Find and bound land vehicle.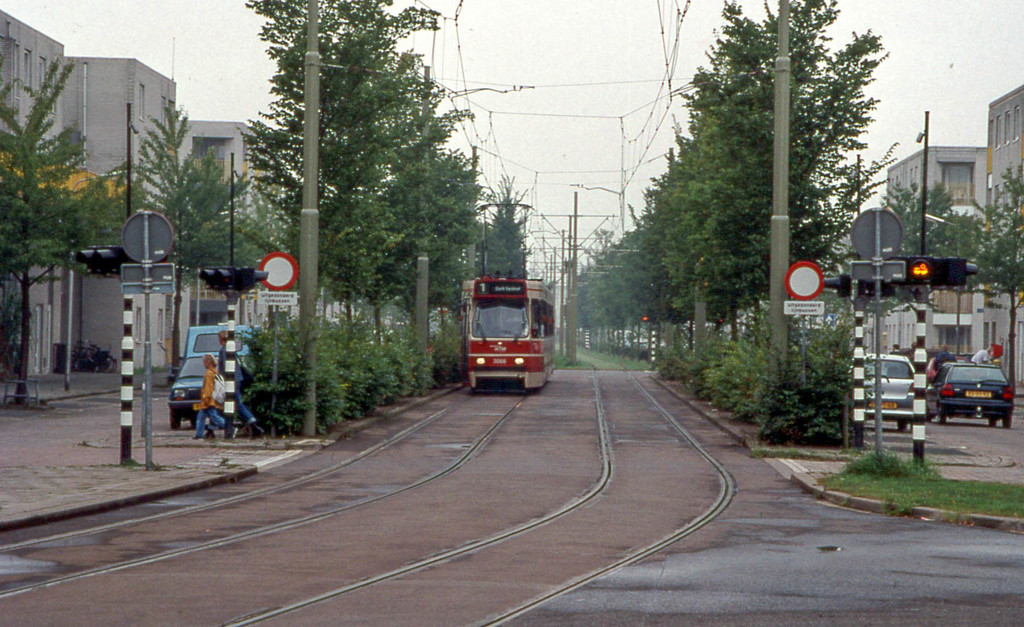
Bound: box=[460, 279, 561, 389].
